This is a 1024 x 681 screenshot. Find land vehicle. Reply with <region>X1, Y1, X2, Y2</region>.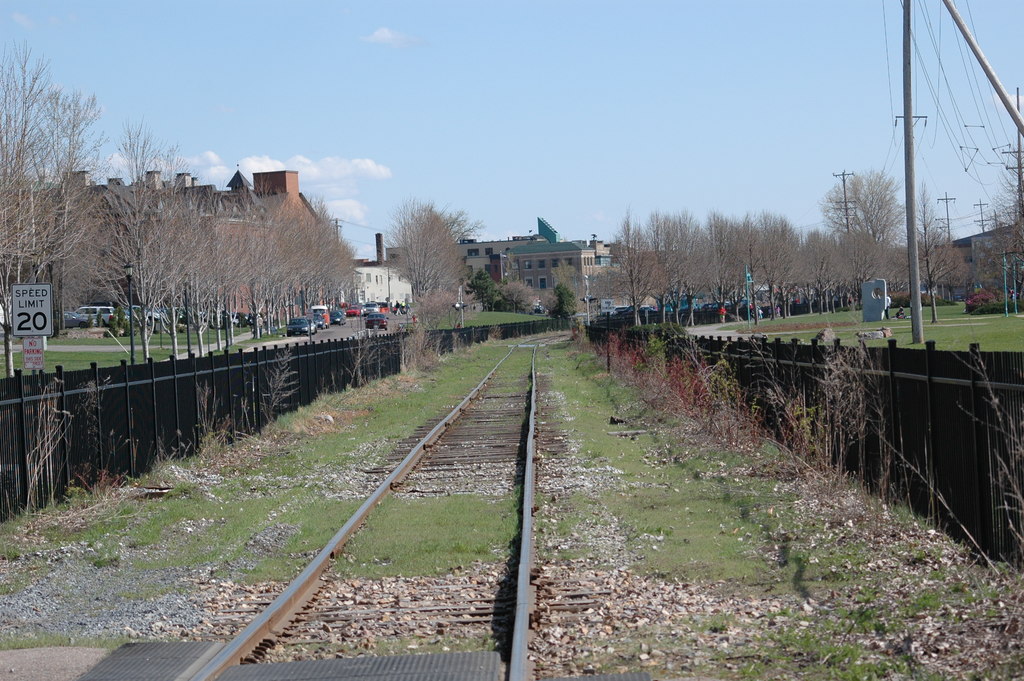
<region>364, 311, 391, 331</region>.
